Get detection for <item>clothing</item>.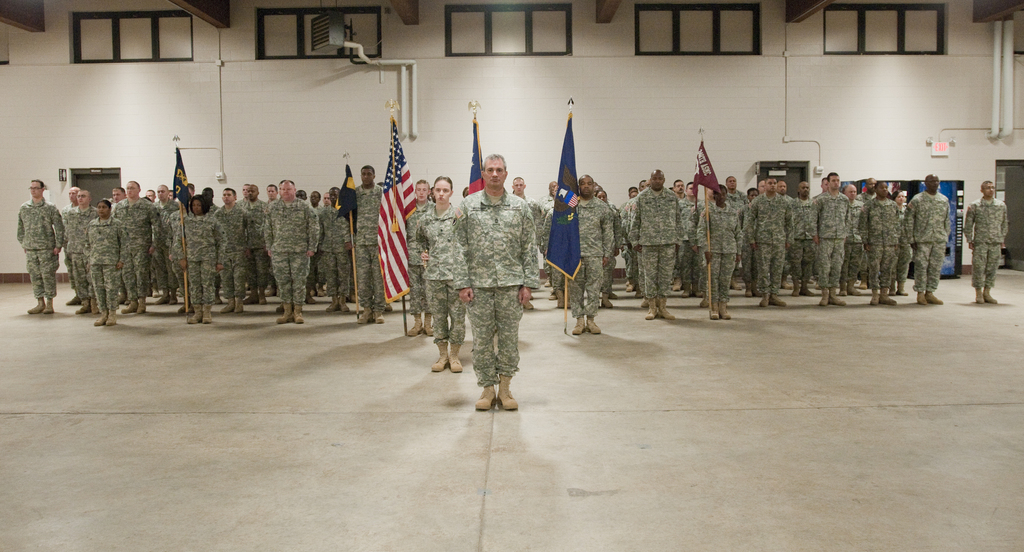
Detection: select_region(238, 197, 246, 210).
